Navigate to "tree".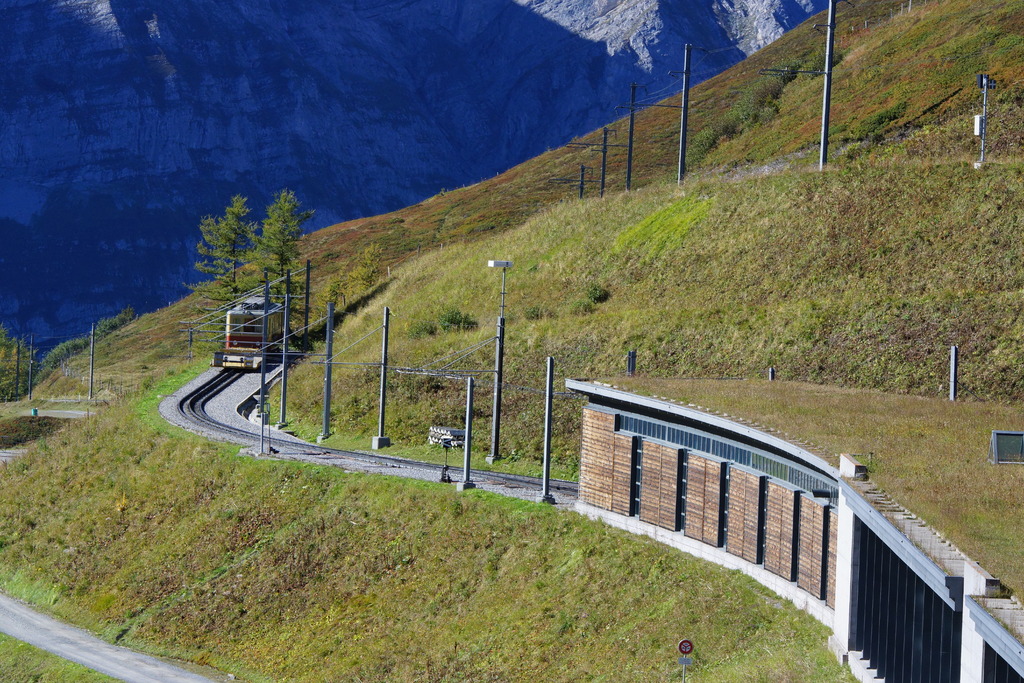
Navigation target: (left=177, top=178, right=332, bottom=317).
